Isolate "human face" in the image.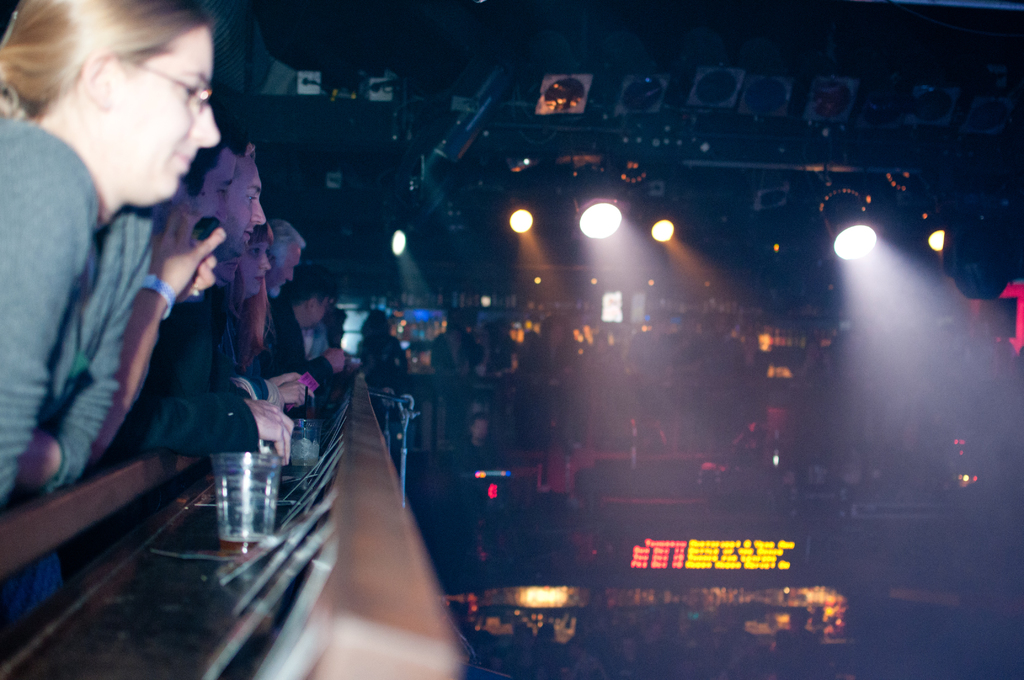
Isolated region: Rect(248, 164, 264, 243).
